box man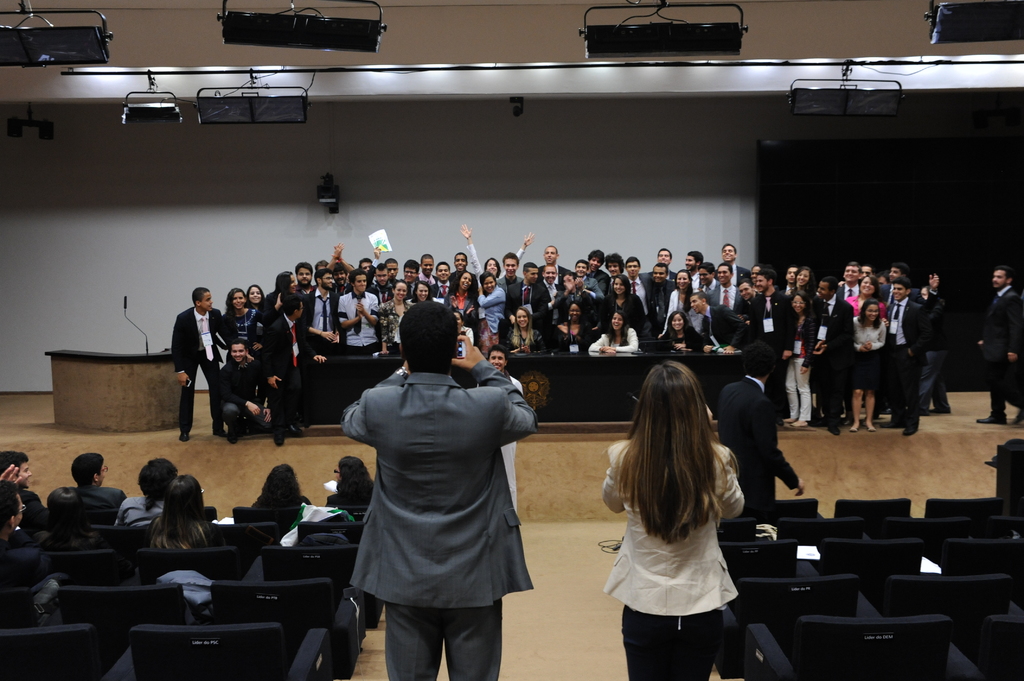
box(297, 269, 337, 347)
